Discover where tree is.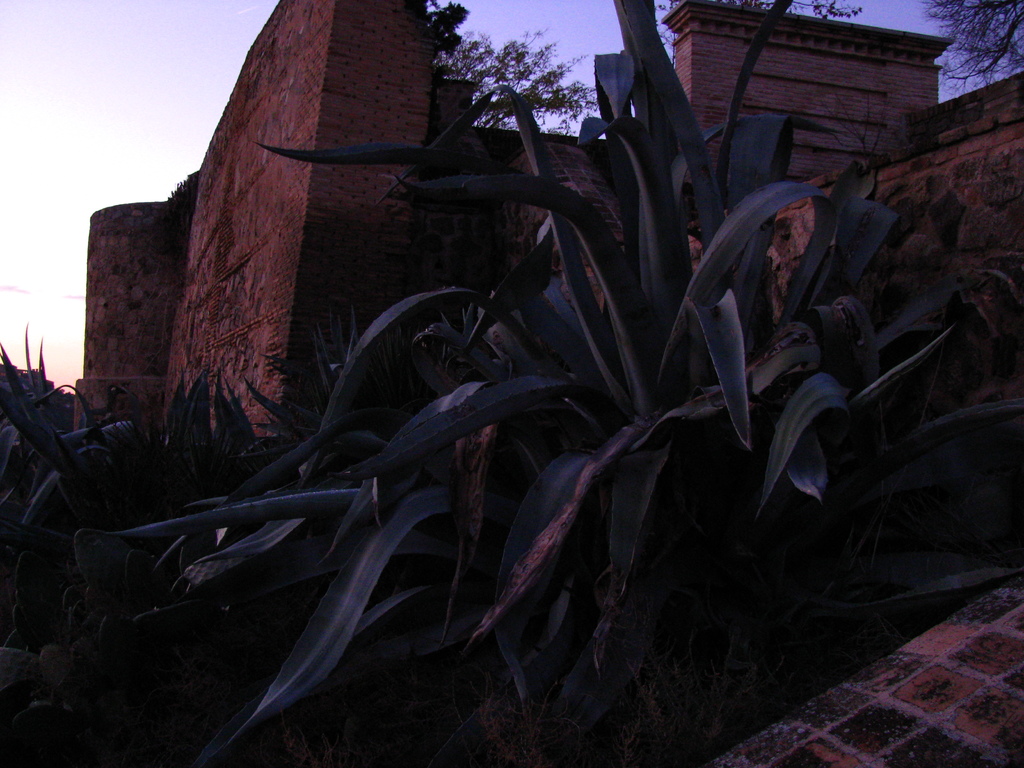
Discovered at (655, 0, 868, 72).
